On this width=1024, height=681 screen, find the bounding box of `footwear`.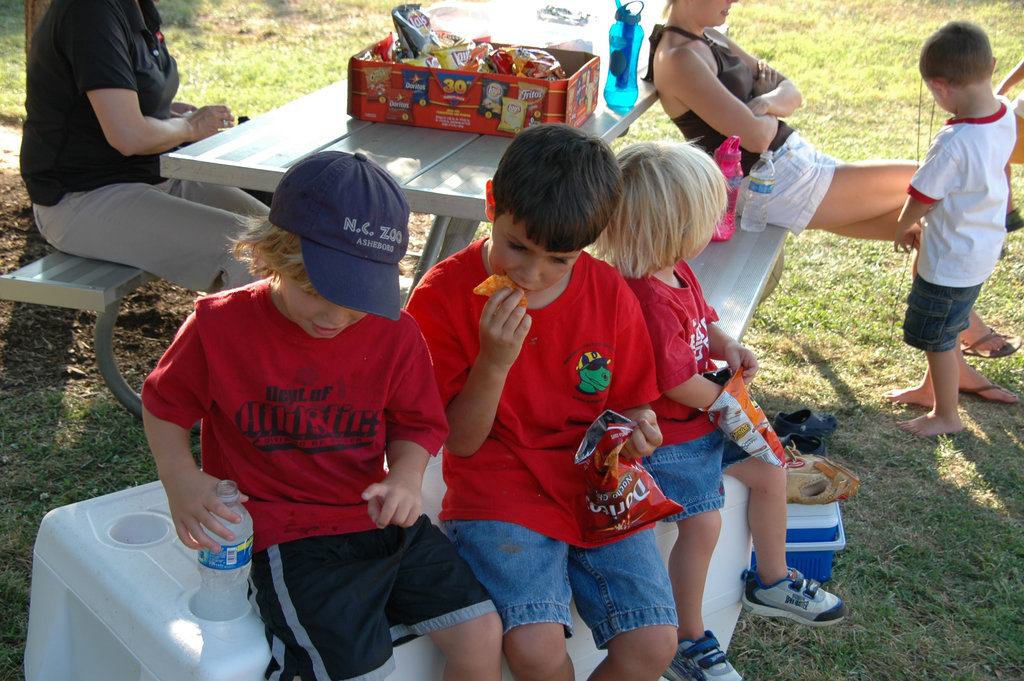
Bounding box: box(788, 444, 859, 498).
